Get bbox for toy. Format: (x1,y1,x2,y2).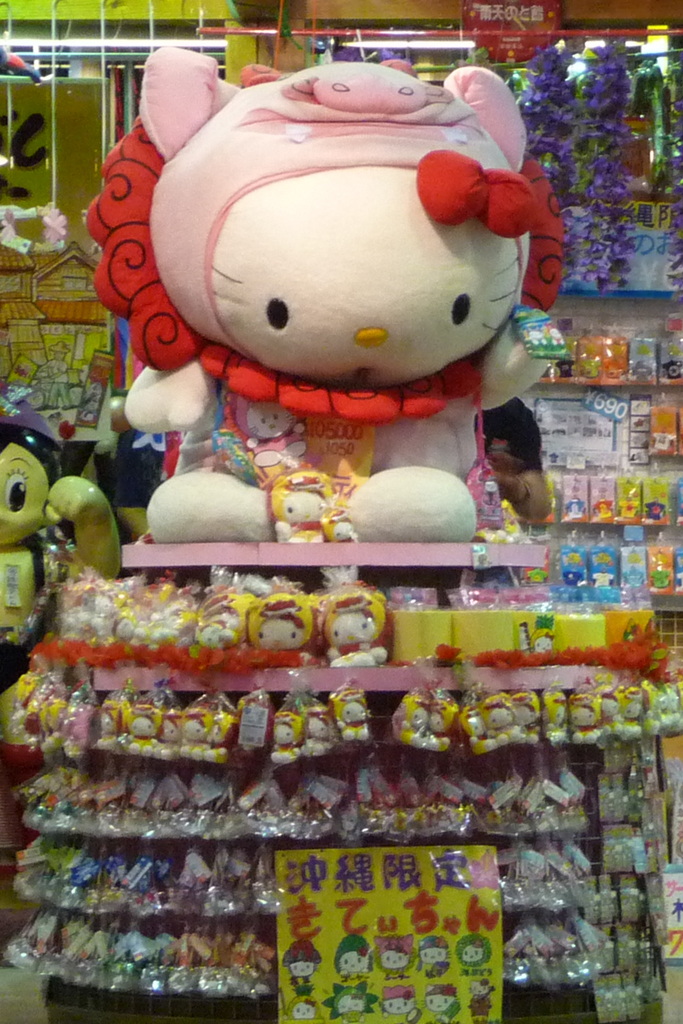
(0,400,146,690).
